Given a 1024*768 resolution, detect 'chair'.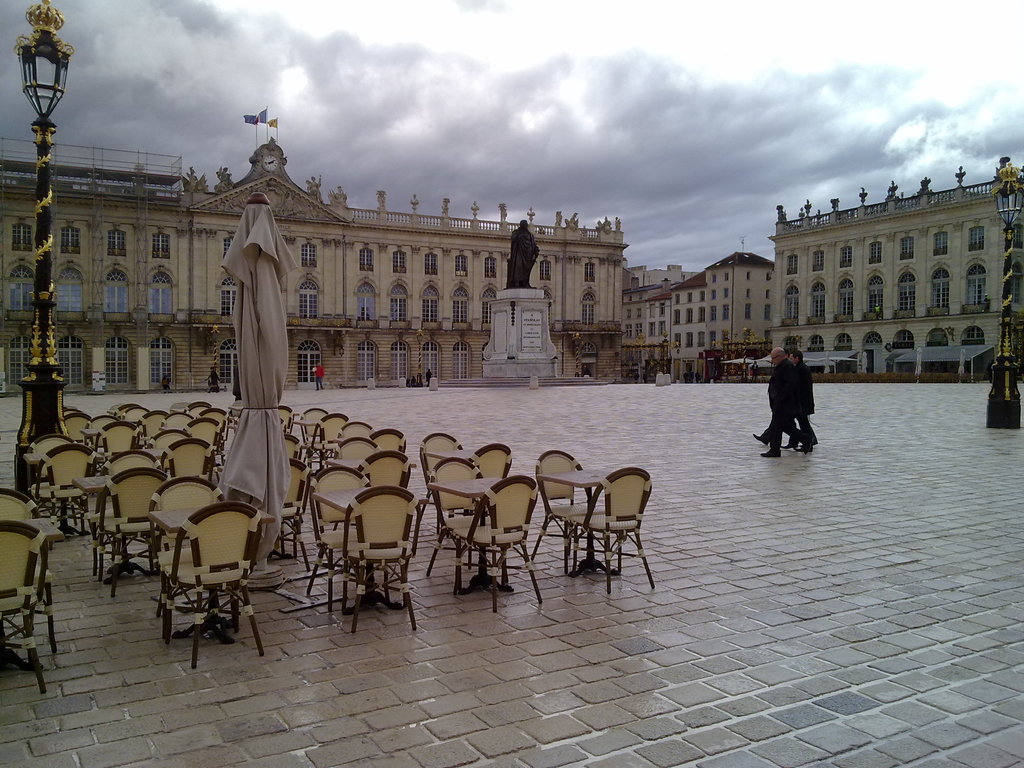
detection(187, 419, 222, 470).
